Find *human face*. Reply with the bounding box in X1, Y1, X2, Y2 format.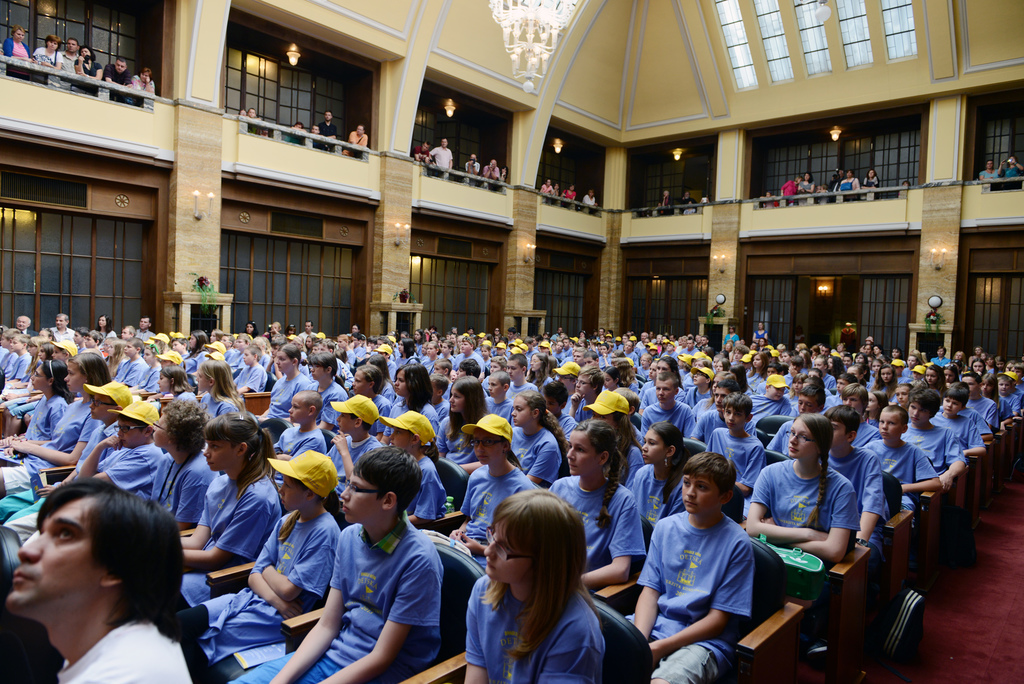
927, 373, 937, 385.
